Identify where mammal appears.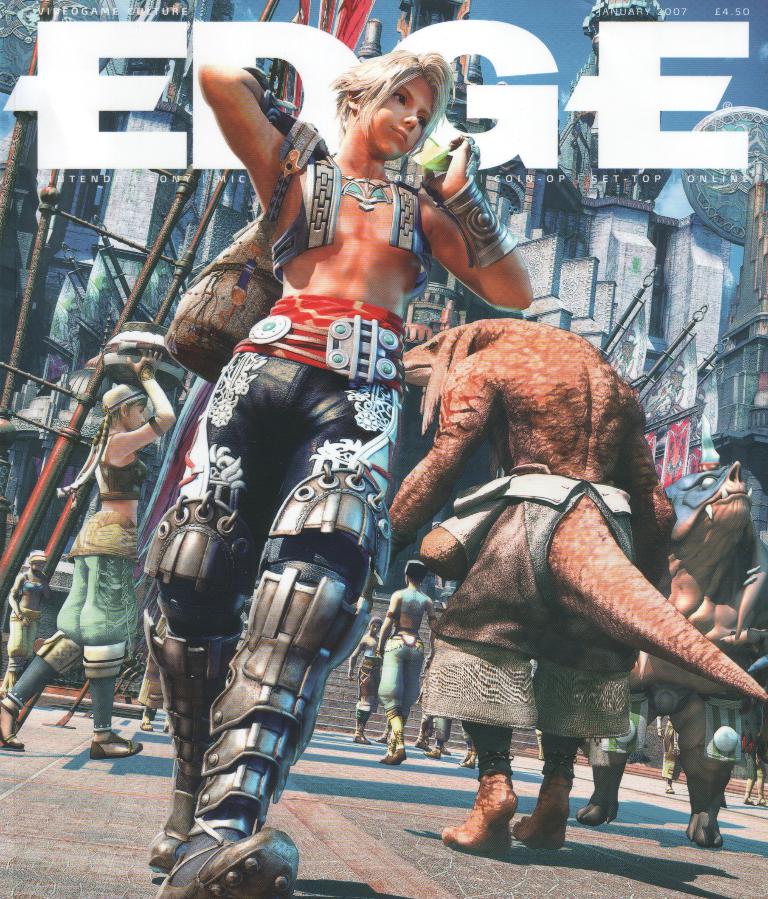
Appears at (376,553,445,762).
